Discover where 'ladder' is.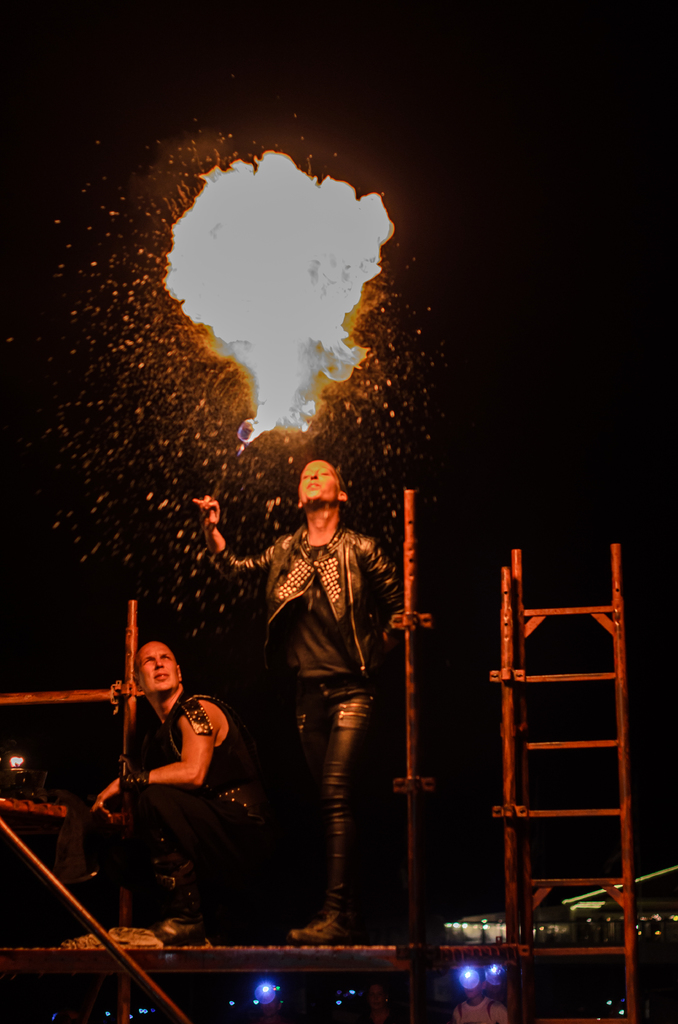
Discovered at rect(498, 538, 638, 1023).
